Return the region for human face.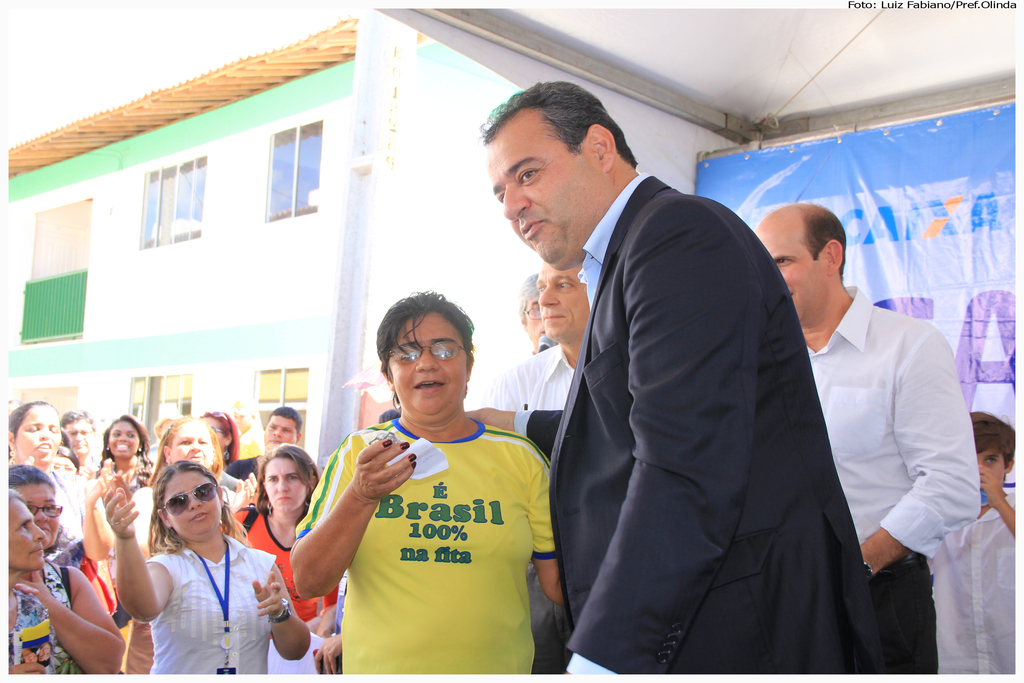
box=[108, 420, 146, 461].
